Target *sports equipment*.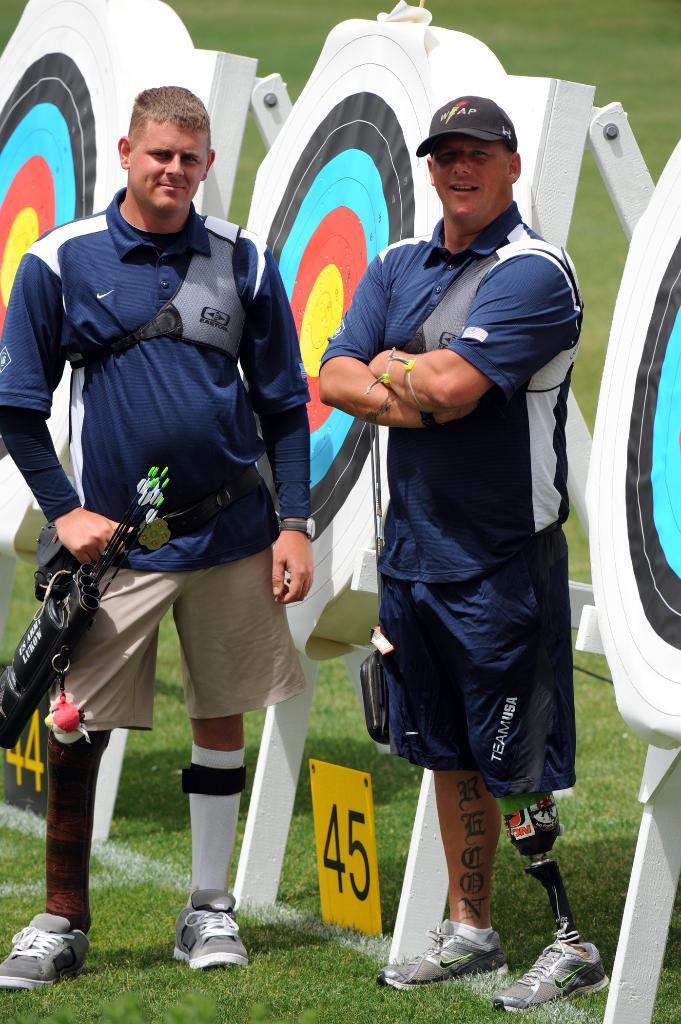
Target region: 493,939,611,1012.
